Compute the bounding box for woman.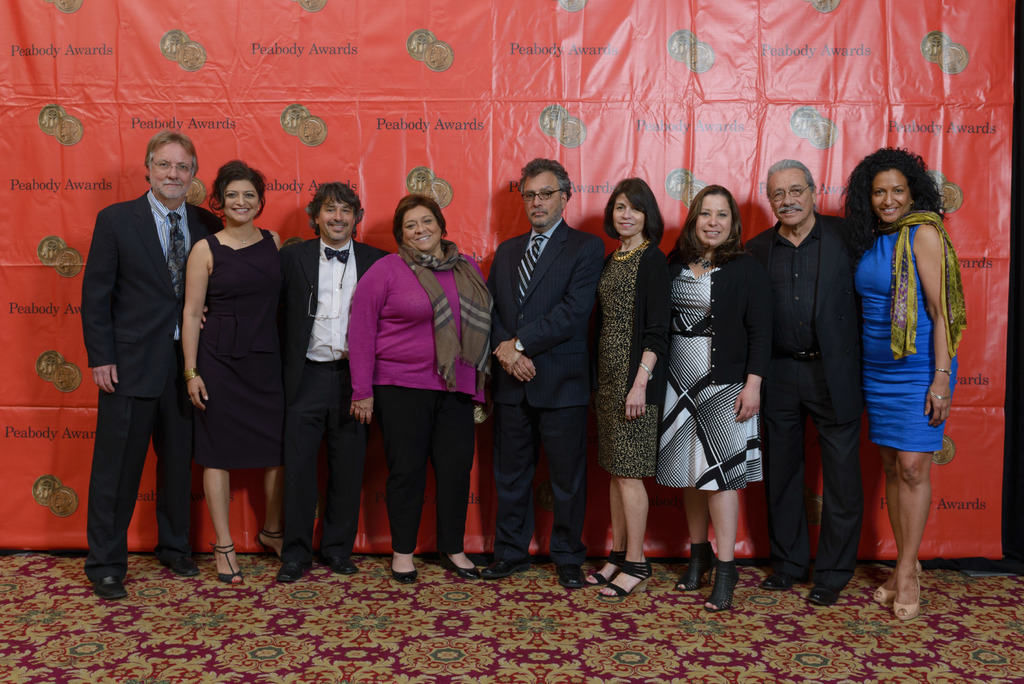
x1=582 y1=179 x2=677 y2=592.
